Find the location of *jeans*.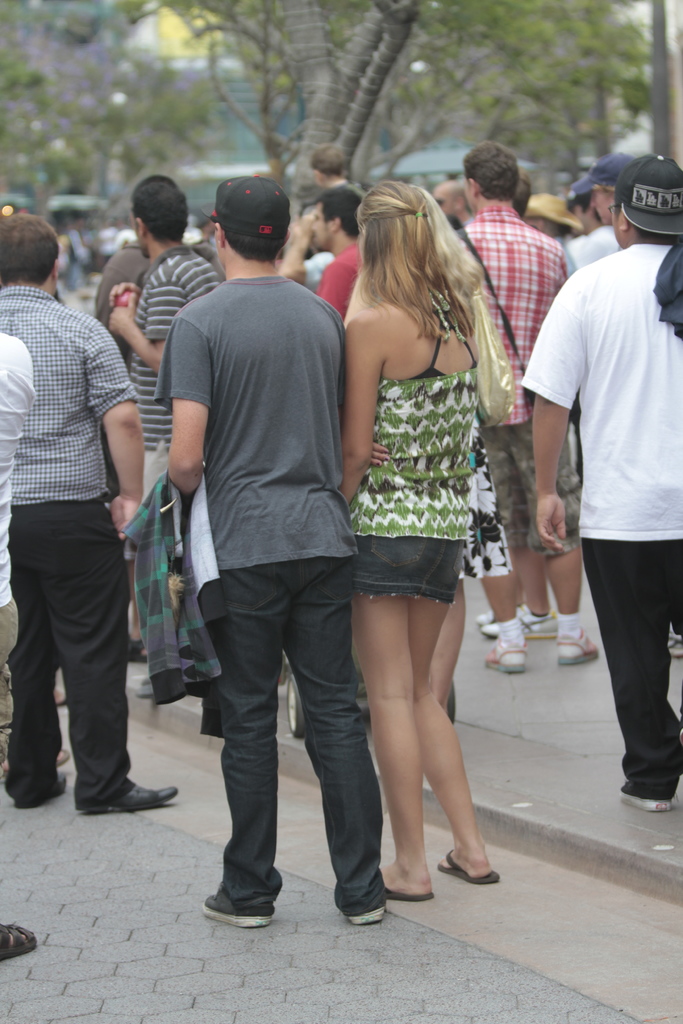
Location: <bbox>199, 549, 397, 906</bbox>.
